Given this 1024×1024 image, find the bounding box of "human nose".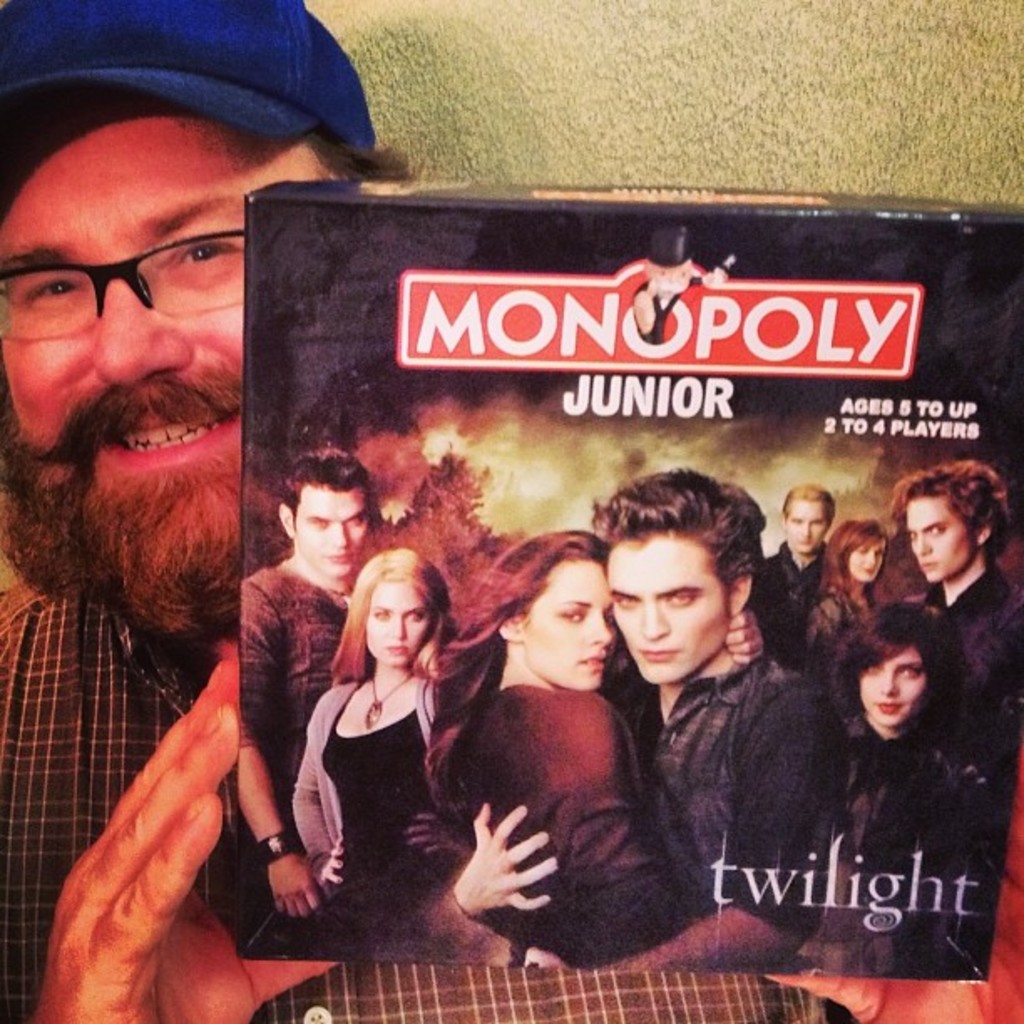
Rect(392, 612, 407, 641).
